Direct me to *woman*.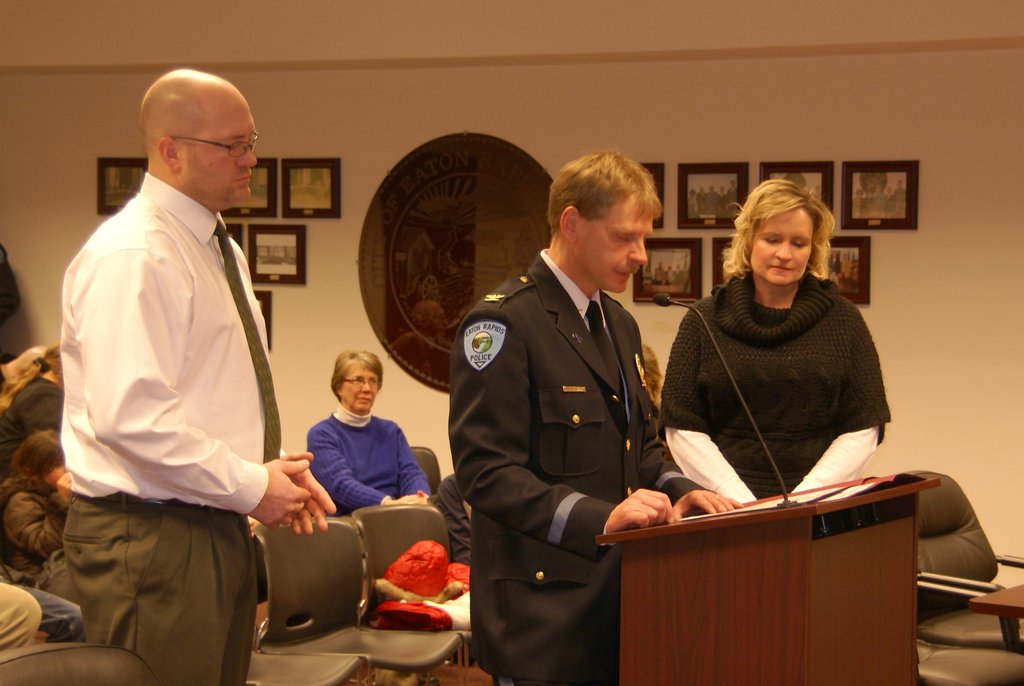
Direction: x1=0, y1=340, x2=63, y2=482.
